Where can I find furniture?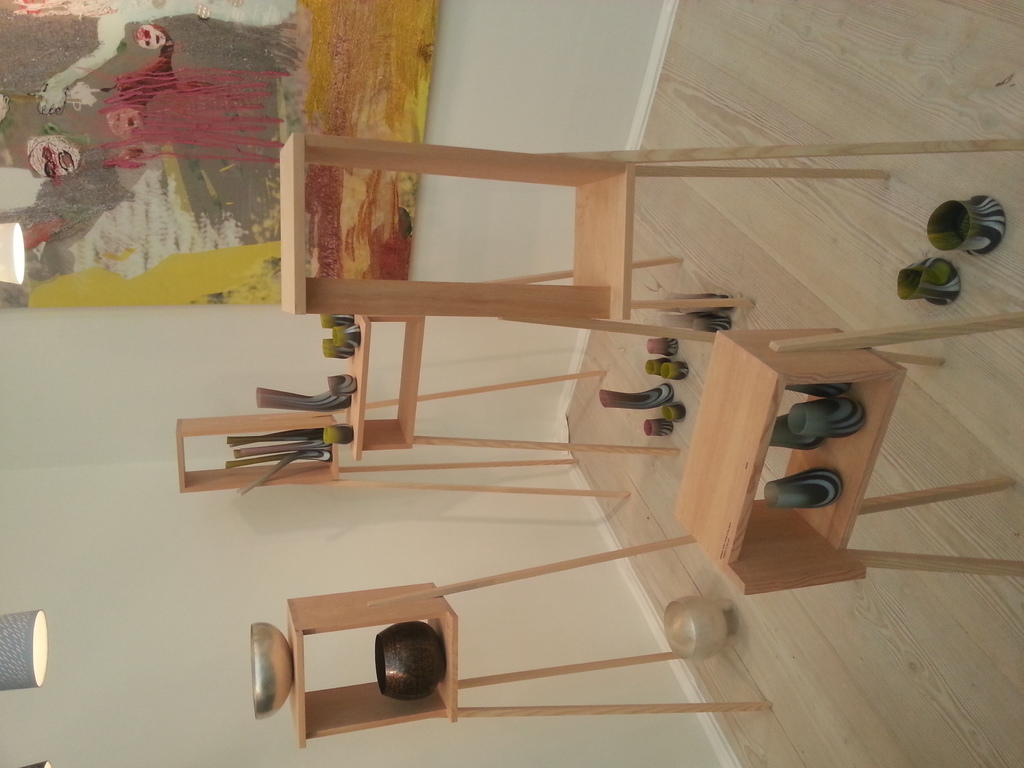
You can find it at [x1=177, y1=367, x2=629, y2=495].
